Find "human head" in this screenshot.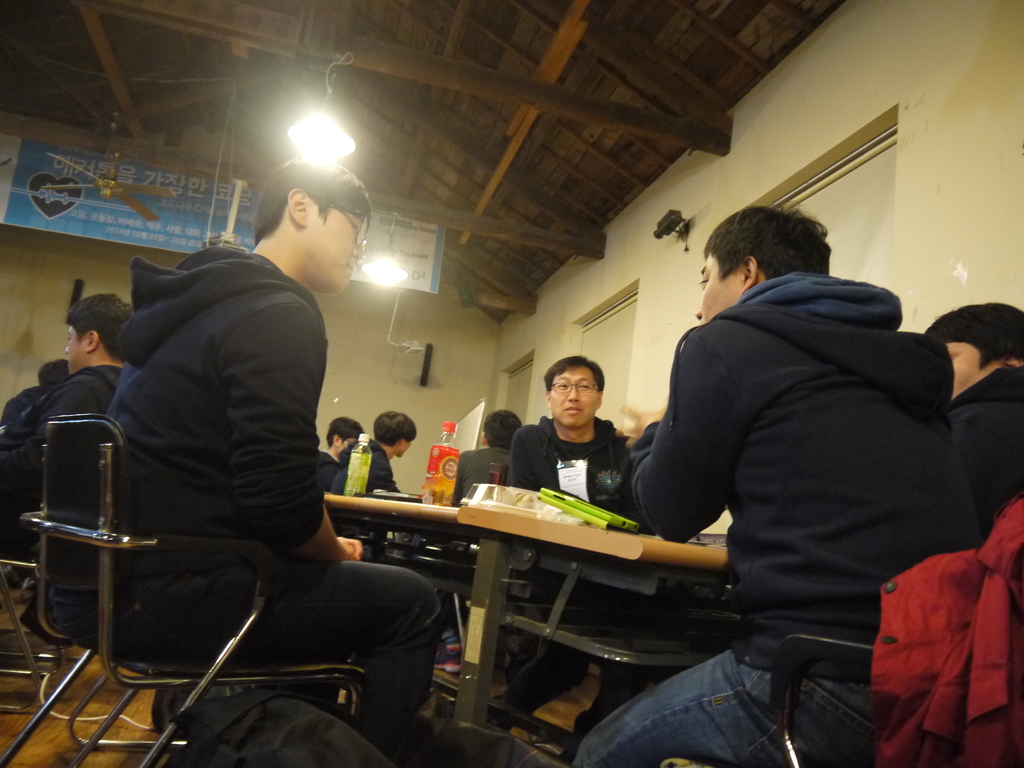
The bounding box for "human head" is {"x1": 65, "y1": 287, "x2": 143, "y2": 379}.
